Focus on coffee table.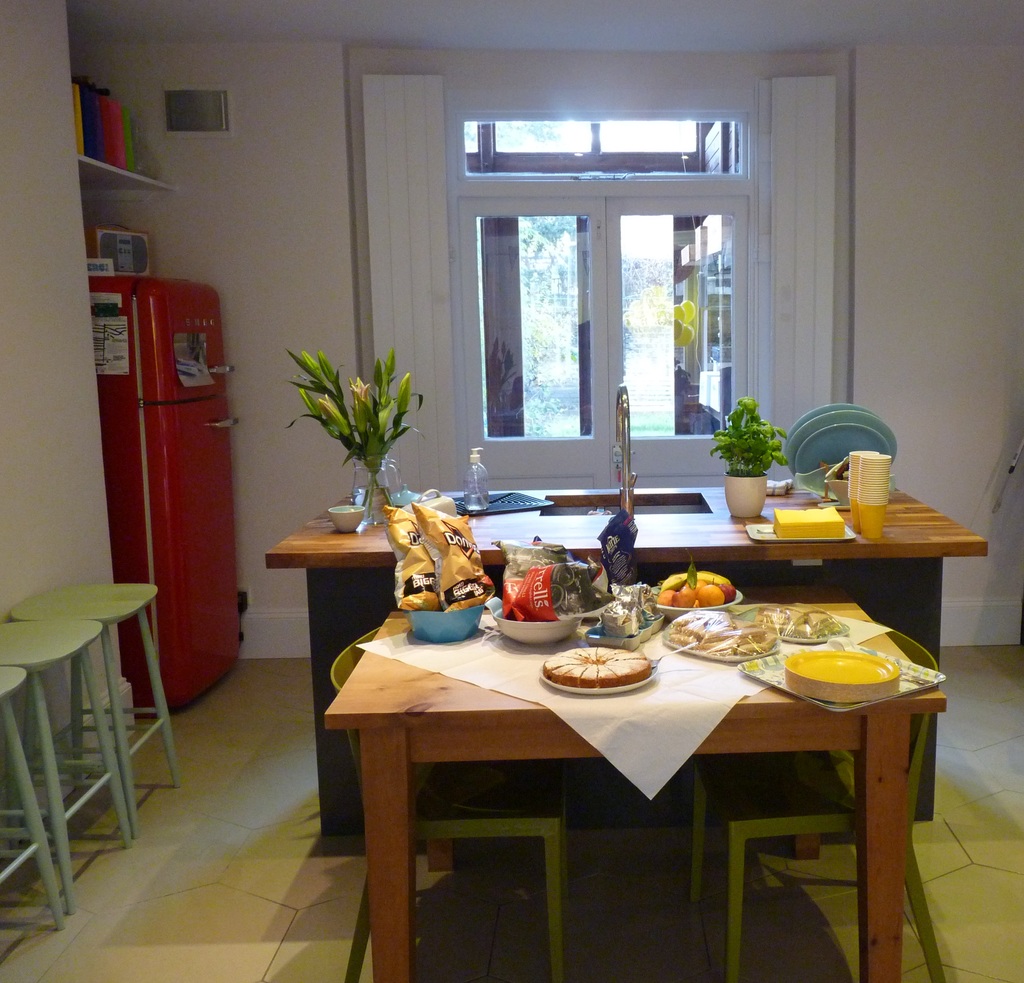
Focused at bbox=[276, 466, 966, 842].
